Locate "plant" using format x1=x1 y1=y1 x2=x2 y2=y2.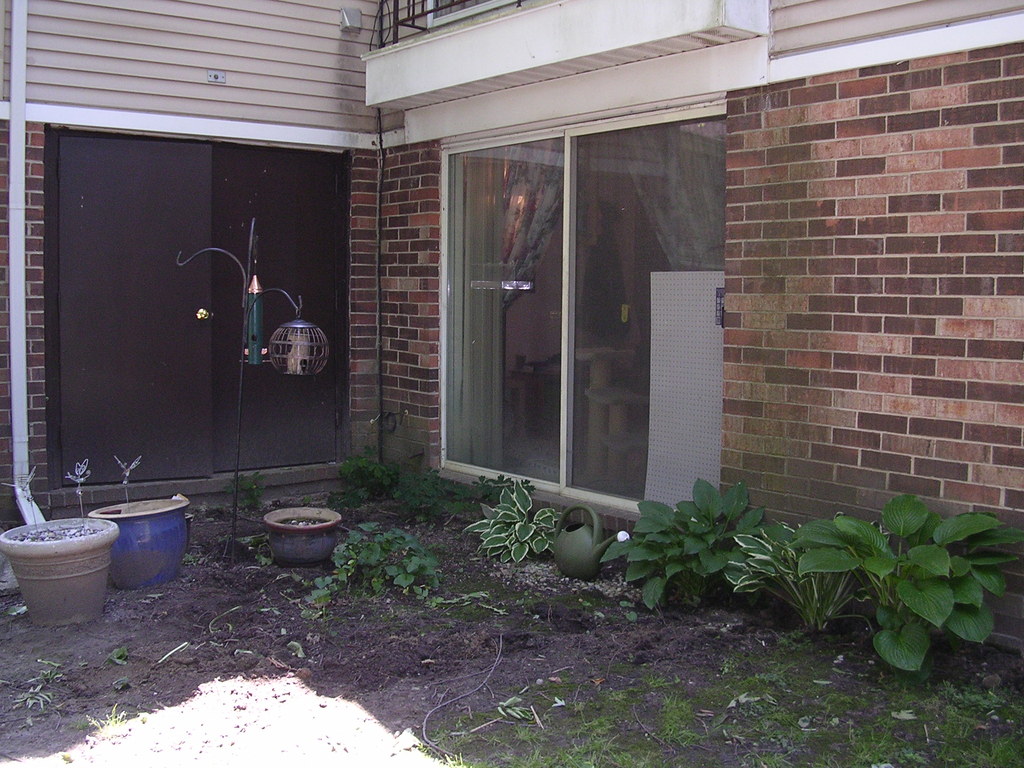
x1=77 y1=701 x2=140 y2=742.
